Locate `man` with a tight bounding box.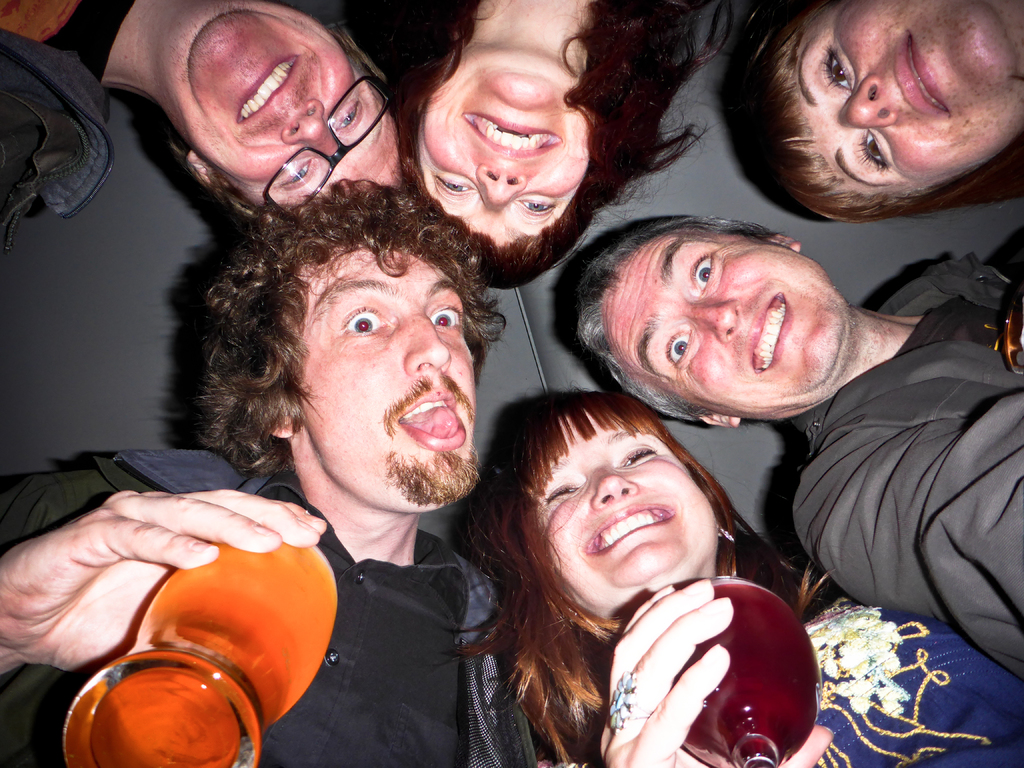
x1=619 y1=208 x2=1023 y2=666.
